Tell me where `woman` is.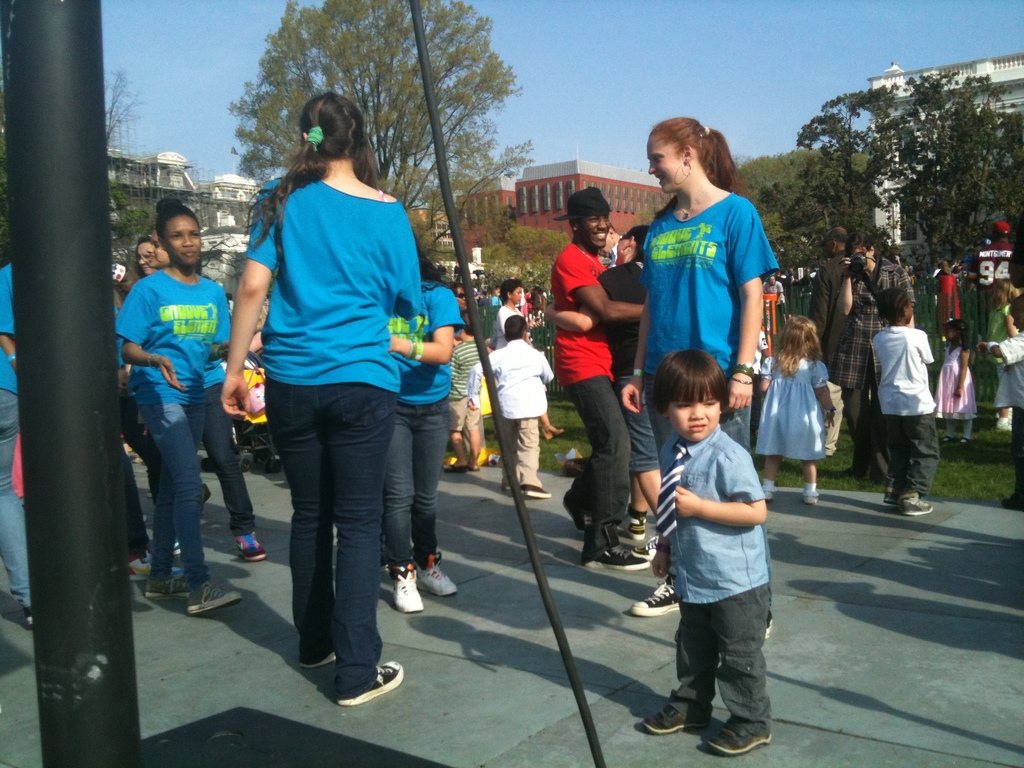
`woman` is at Rect(112, 233, 267, 572).
